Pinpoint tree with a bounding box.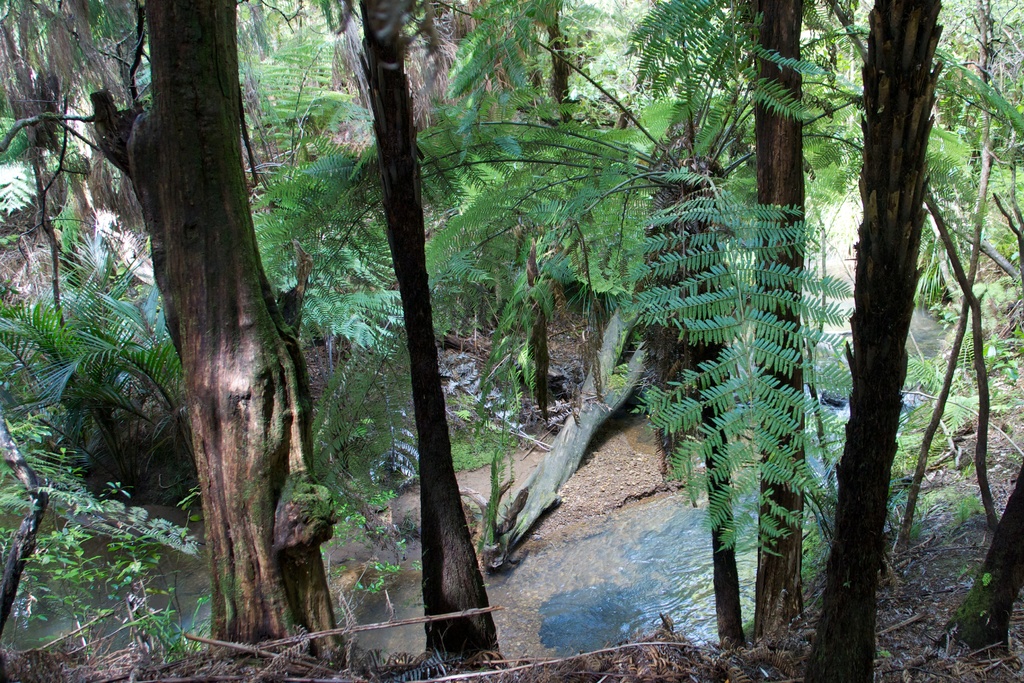
{"left": 0, "top": 0, "right": 351, "bottom": 682}.
